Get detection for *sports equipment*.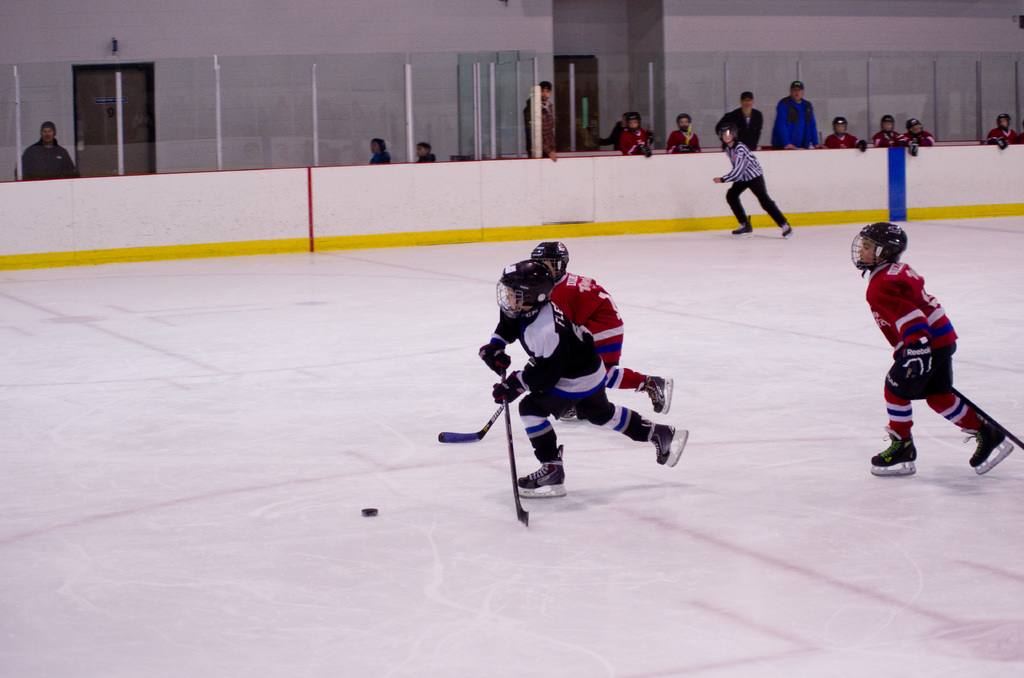
Detection: box(781, 217, 796, 238).
